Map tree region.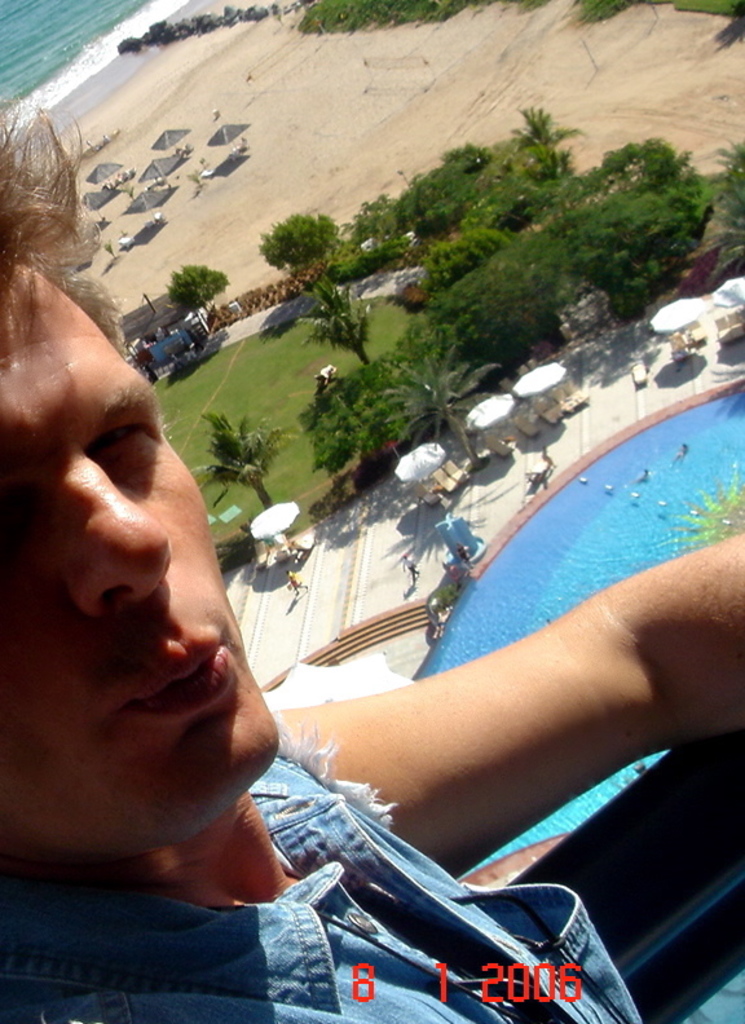
Mapped to 206/410/285/512.
